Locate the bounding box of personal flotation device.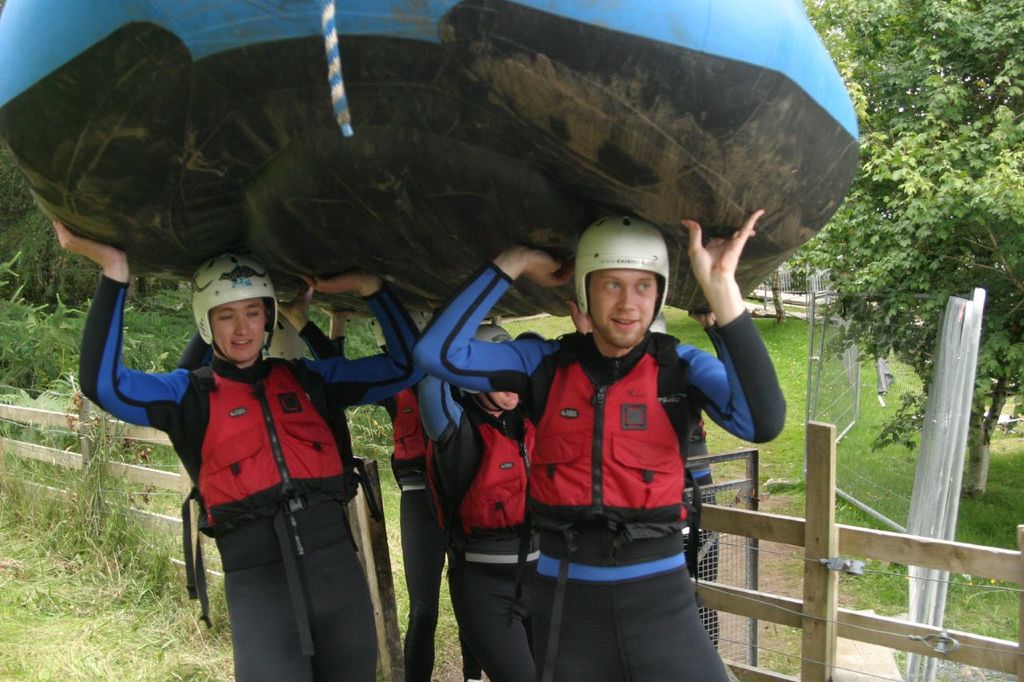
Bounding box: box(167, 349, 399, 630).
